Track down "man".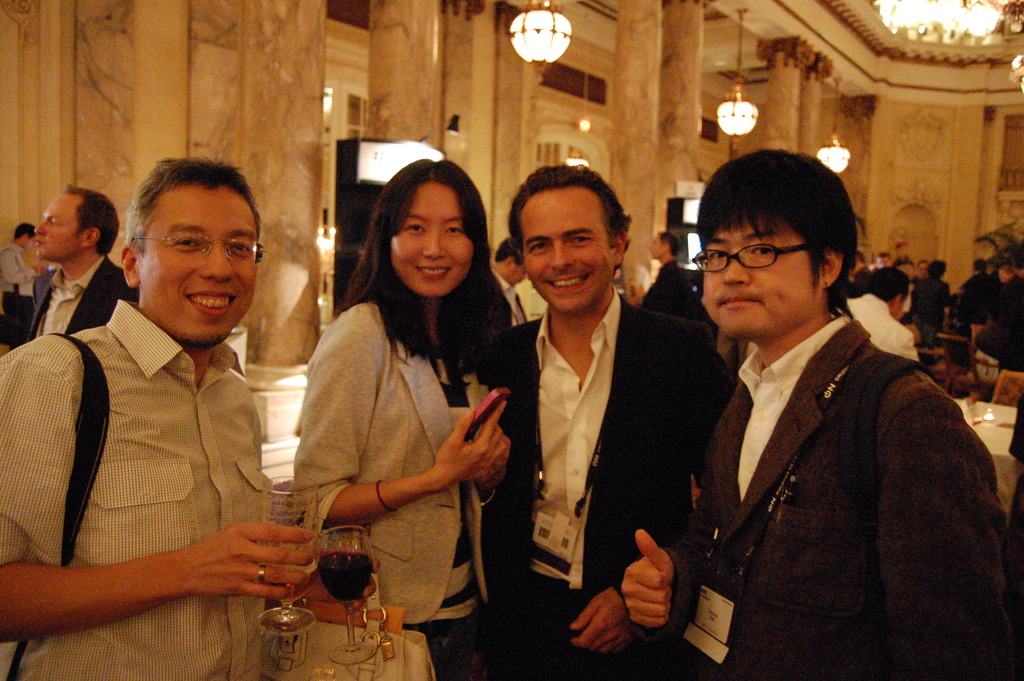
Tracked to pyautogui.locateOnScreen(0, 154, 380, 680).
